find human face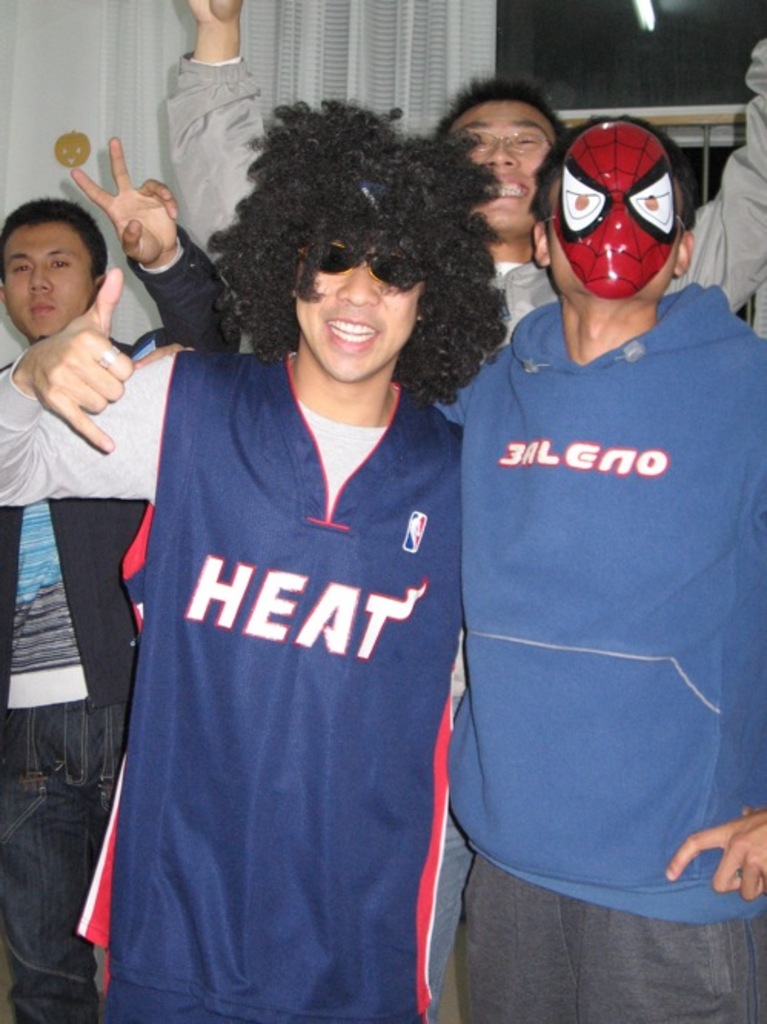
[284,224,409,389]
